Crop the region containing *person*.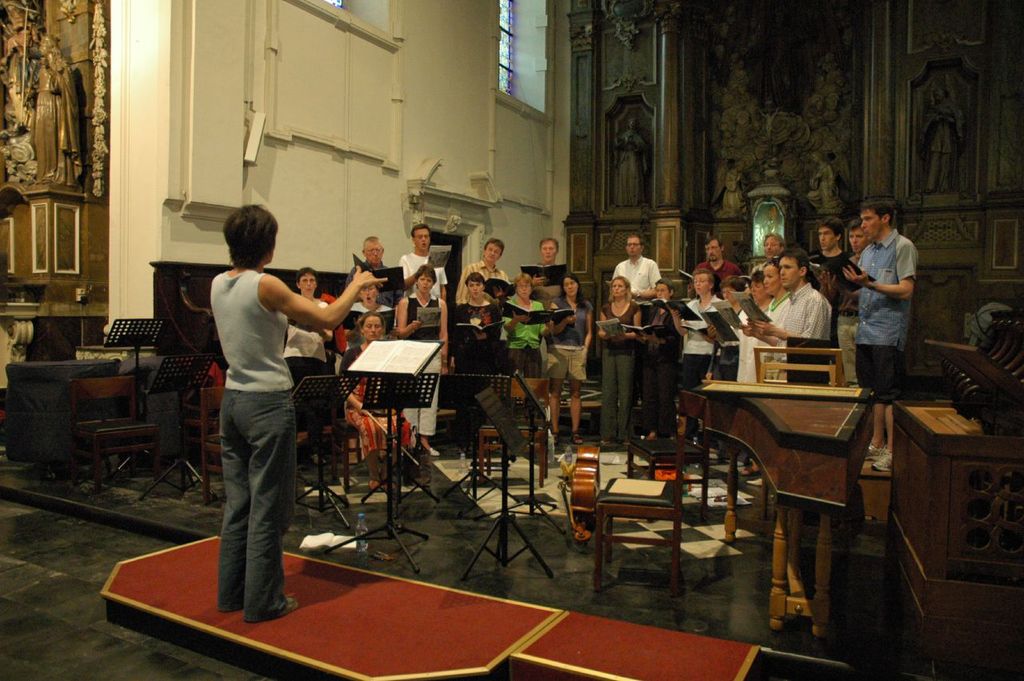
Crop region: locate(465, 285, 515, 370).
